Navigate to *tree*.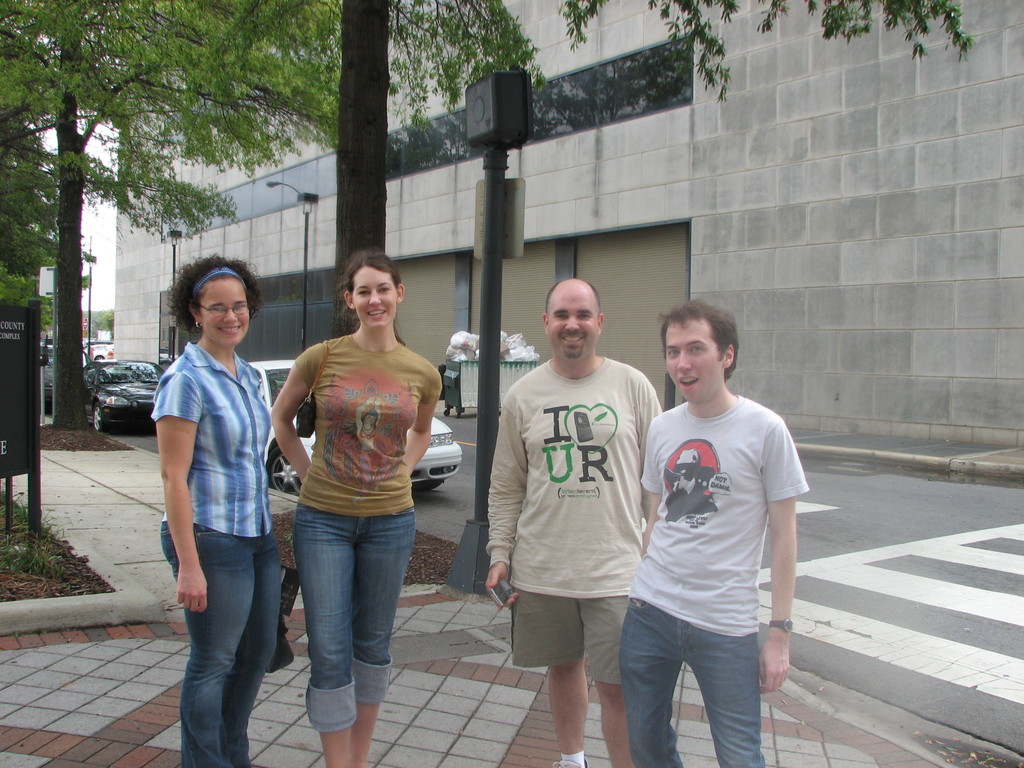
Navigation target: <bbox>323, 0, 408, 341</bbox>.
